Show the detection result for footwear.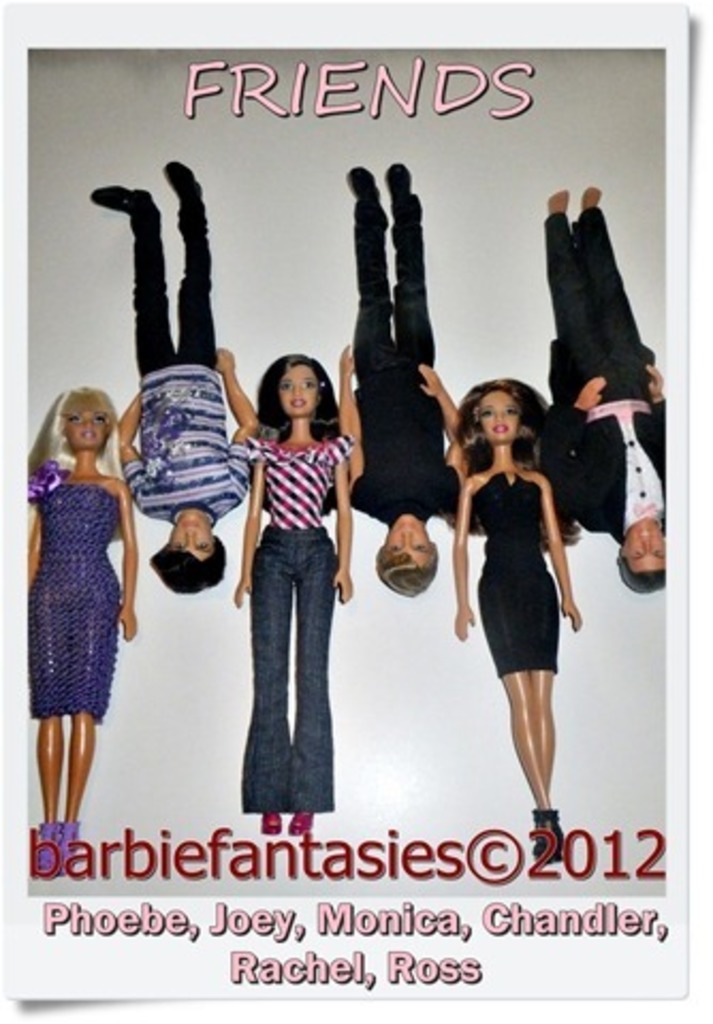
locate(382, 158, 421, 213).
